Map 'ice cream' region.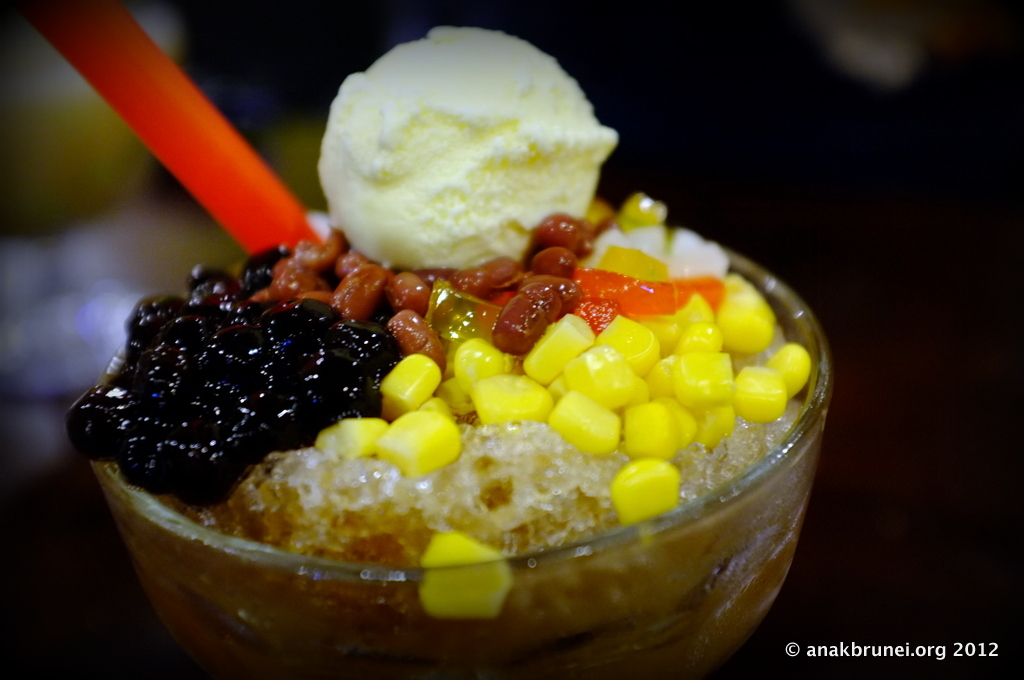
Mapped to detection(284, 33, 627, 293).
